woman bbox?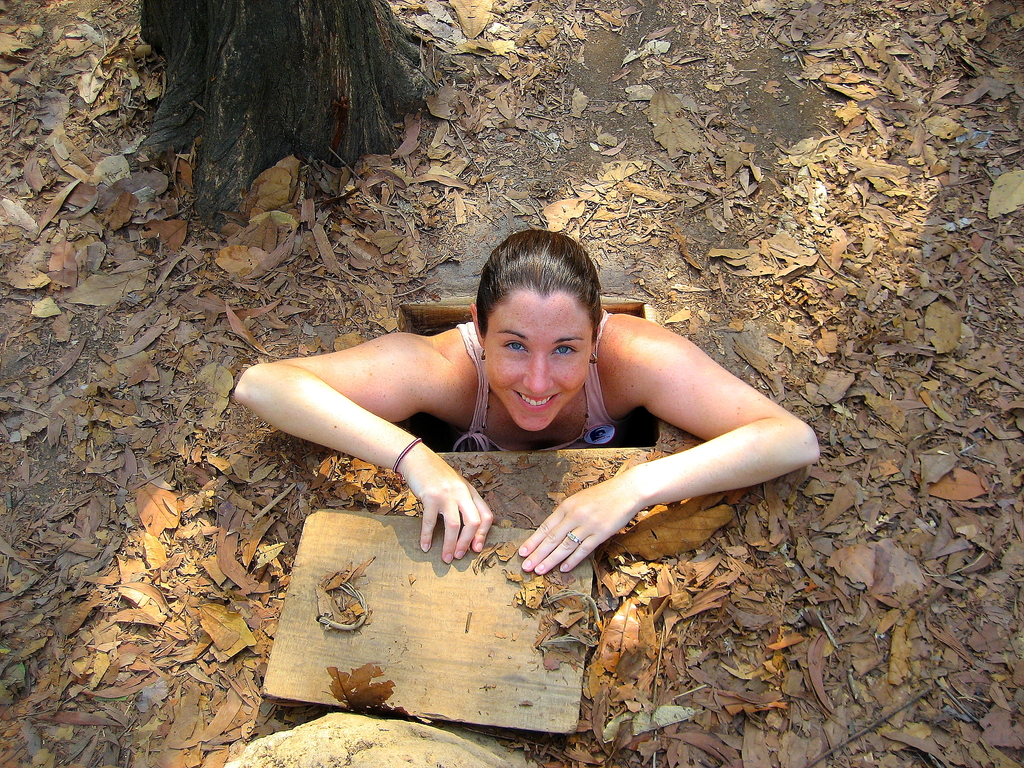
x1=228, y1=223, x2=828, y2=575
